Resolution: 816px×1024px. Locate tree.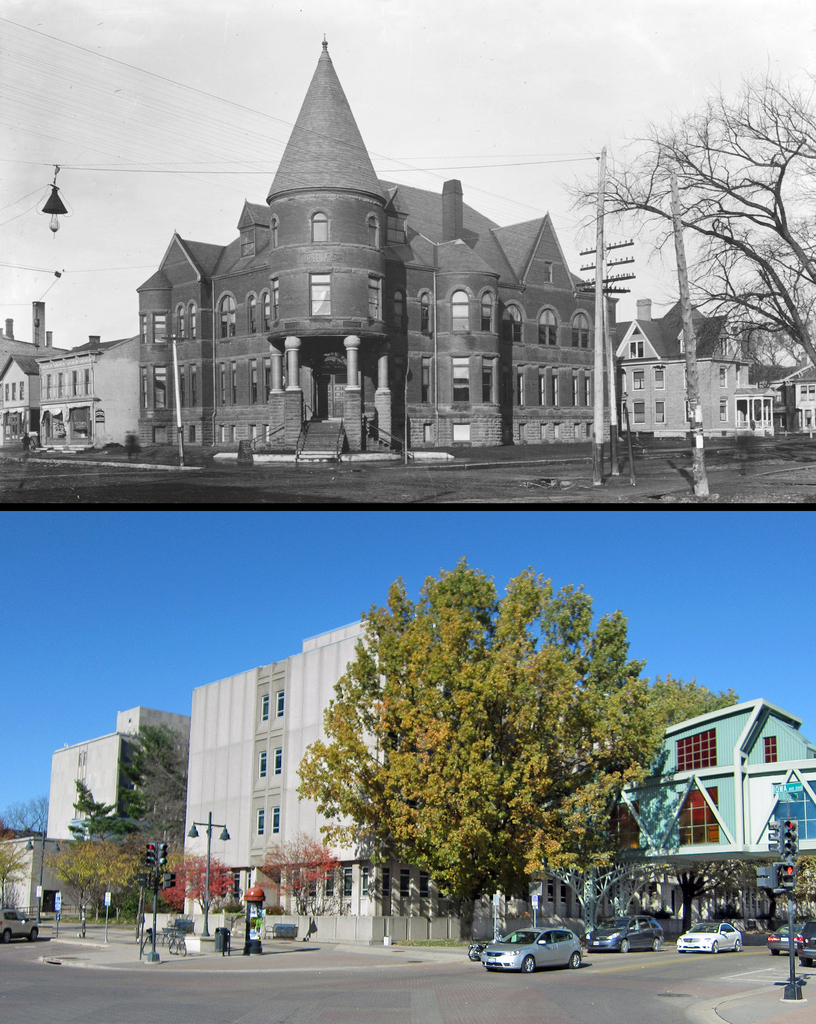
[left=258, top=830, right=344, bottom=914].
